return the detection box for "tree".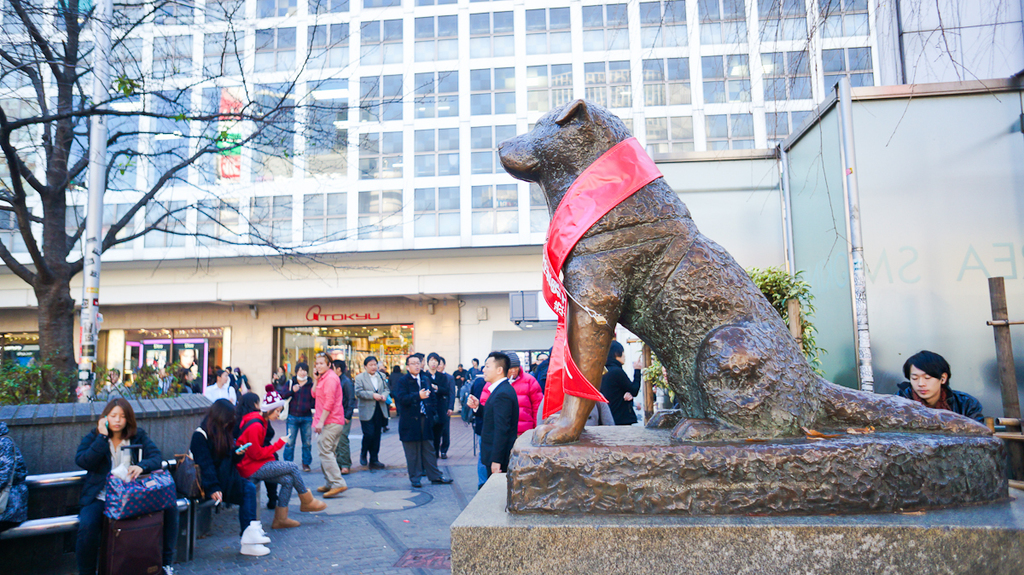
[x1=0, y1=0, x2=468, y2=406].
